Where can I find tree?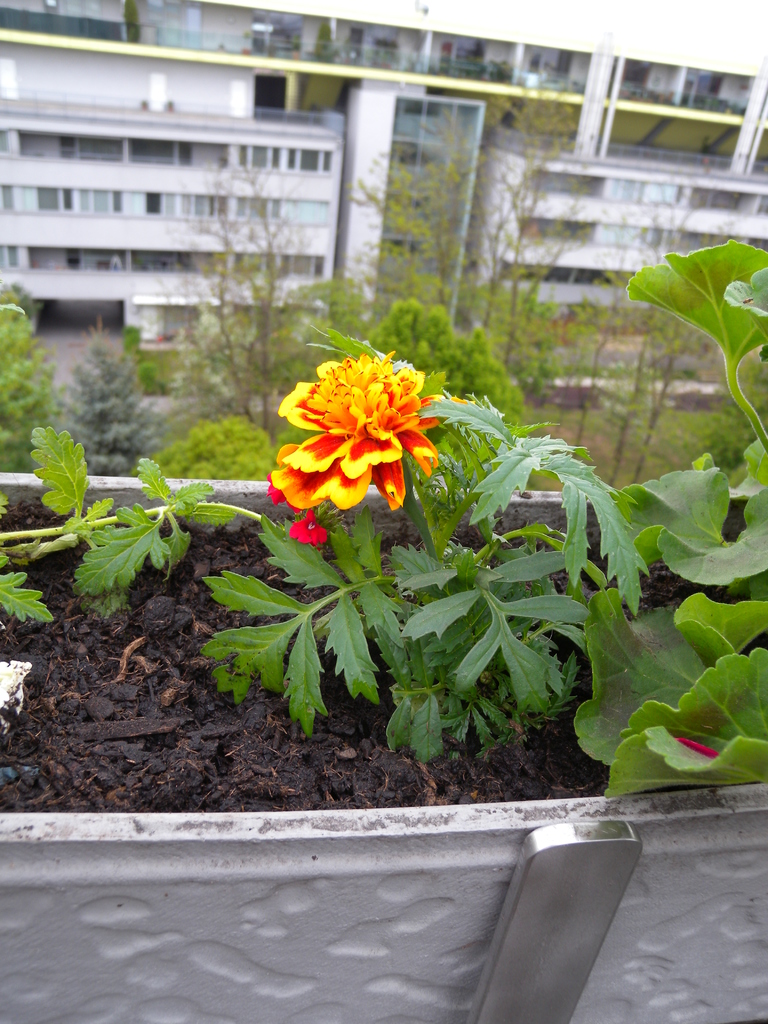
You can find it at {"x1": 0, "y1": 279, "x2": 67, "y2": 498}.
